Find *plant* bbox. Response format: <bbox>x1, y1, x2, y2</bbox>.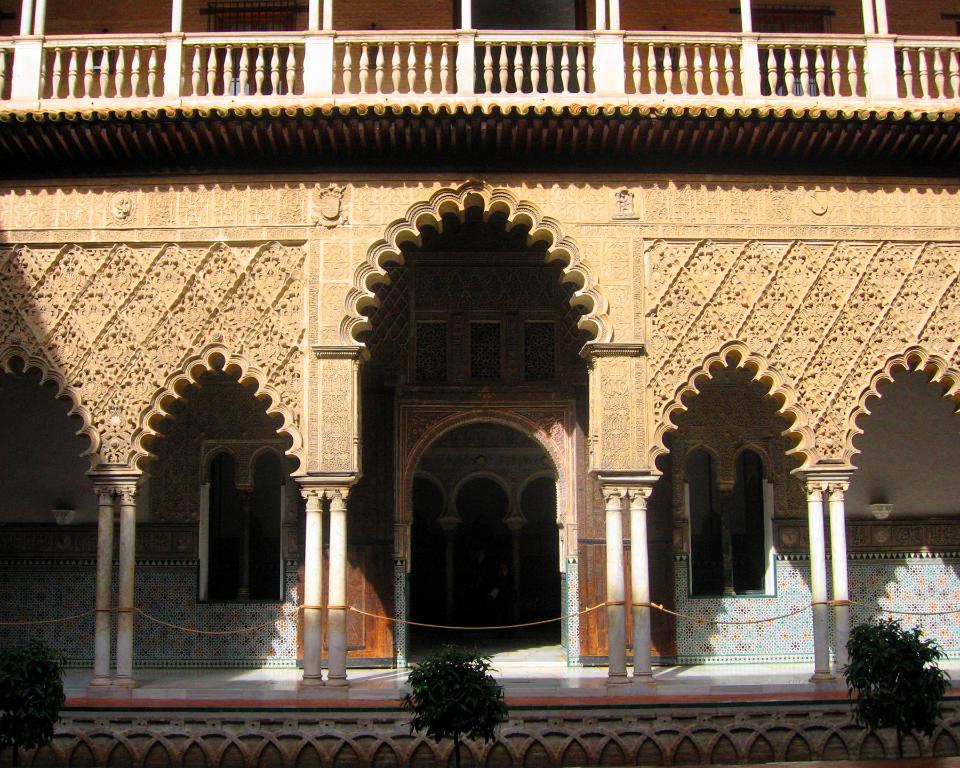
<bbox>409, 649, 515, 749</bbox>.
